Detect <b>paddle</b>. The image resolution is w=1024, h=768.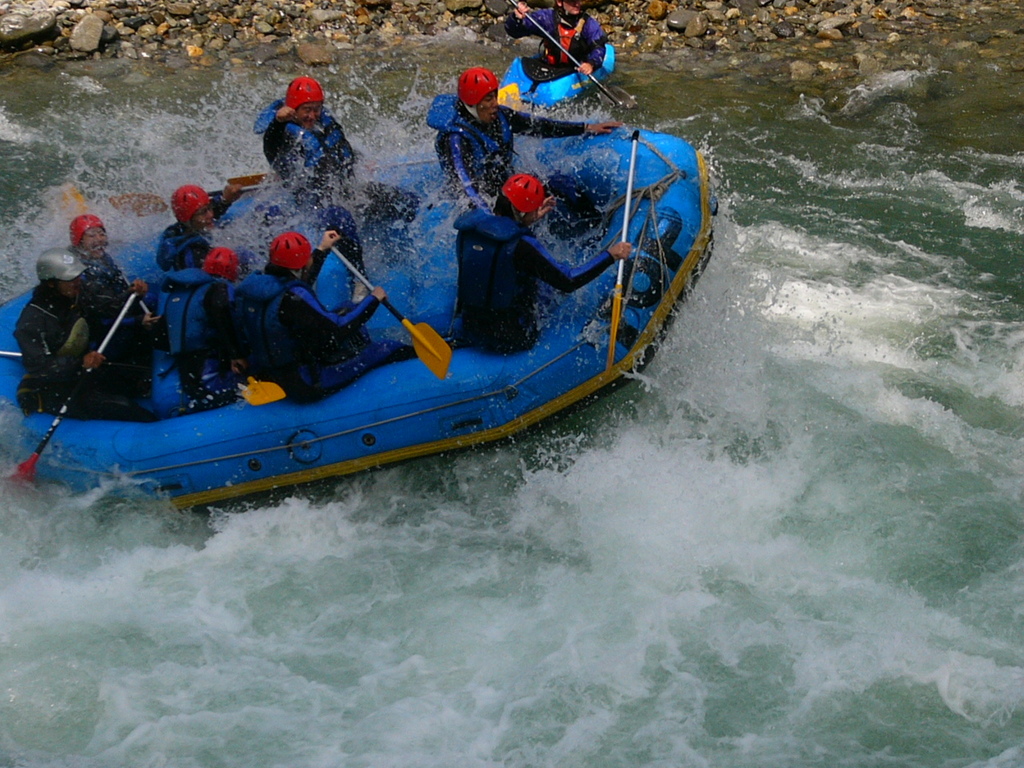
<box>506,0,638,114</box>.
